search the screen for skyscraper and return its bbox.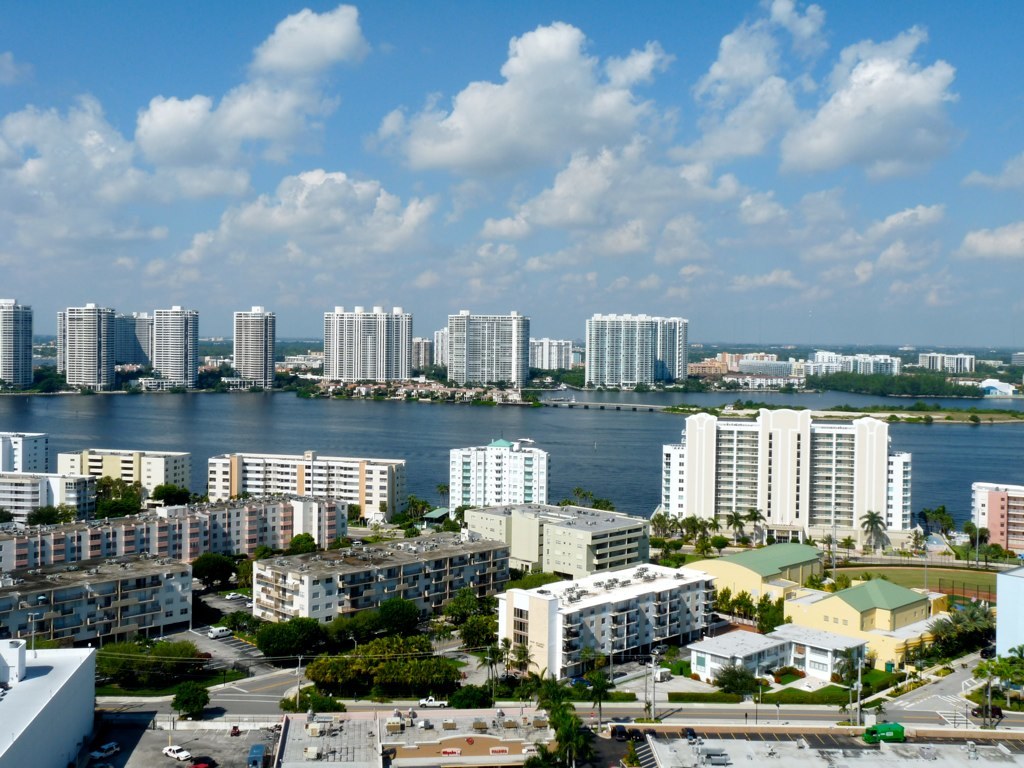
Found: rect(448, 439, 546, 524).
